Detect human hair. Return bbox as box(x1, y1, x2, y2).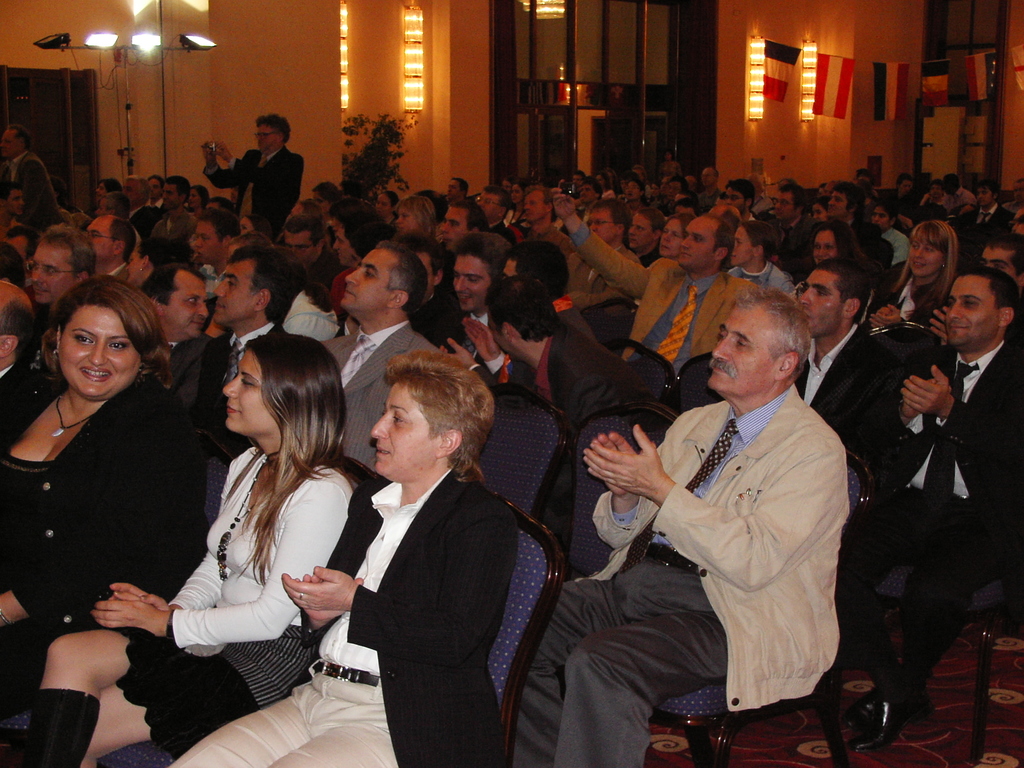
box(636, 209, 664, 236).
